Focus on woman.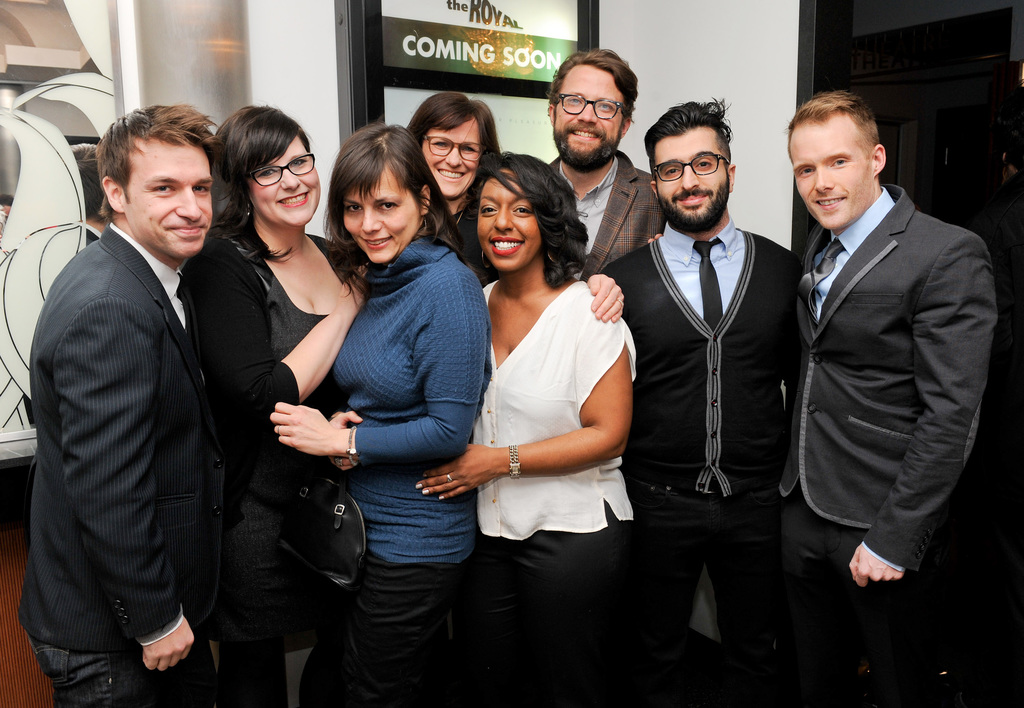
Focused at 397, 90, 627, 327.
